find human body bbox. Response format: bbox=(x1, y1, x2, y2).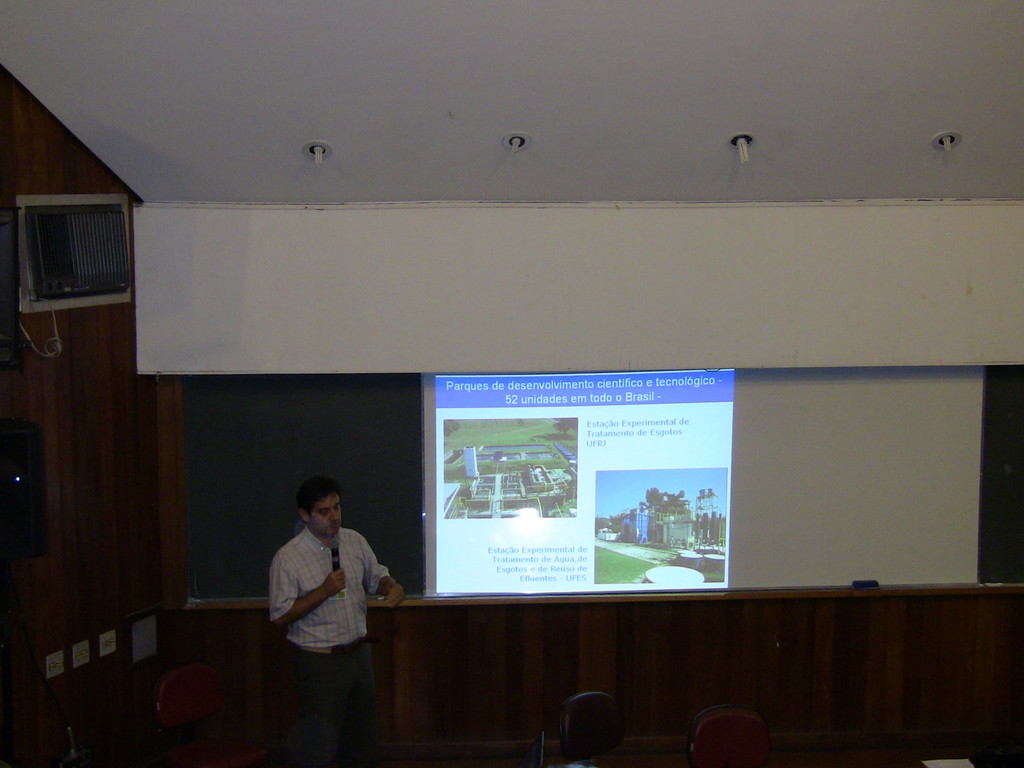
bbox=(256, 473, 407, 767).
